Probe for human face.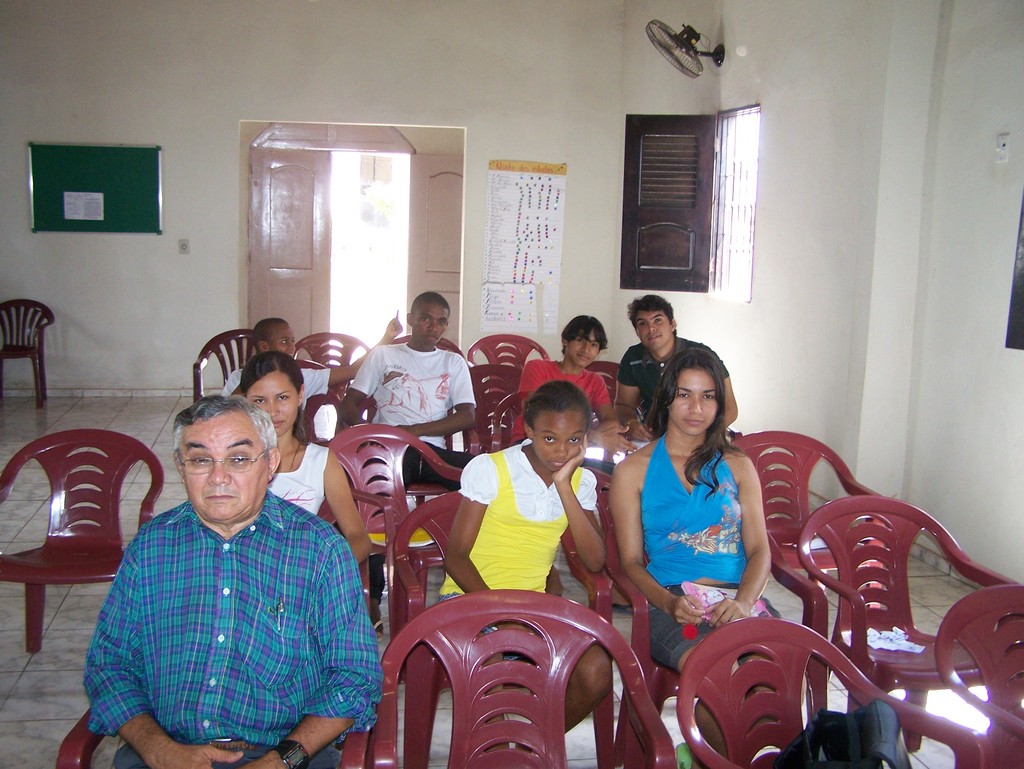
Probe result: <box>668,369,721,433</box>.
